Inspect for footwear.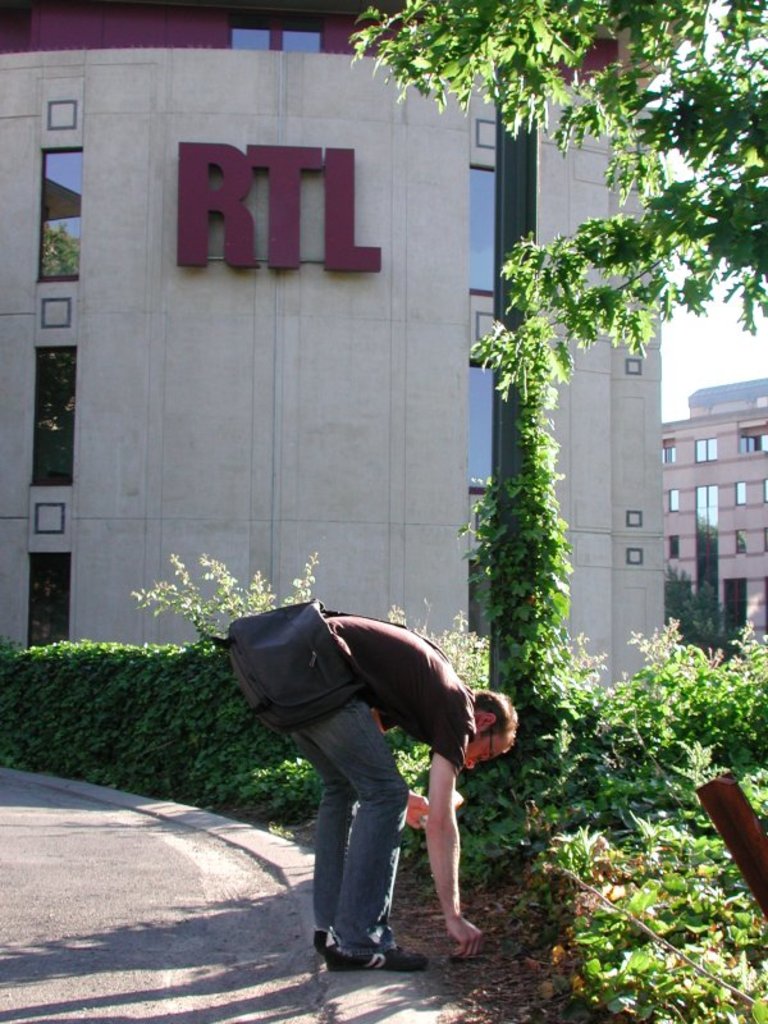
Inspection: bbox=(316, 920, 344, 950).
